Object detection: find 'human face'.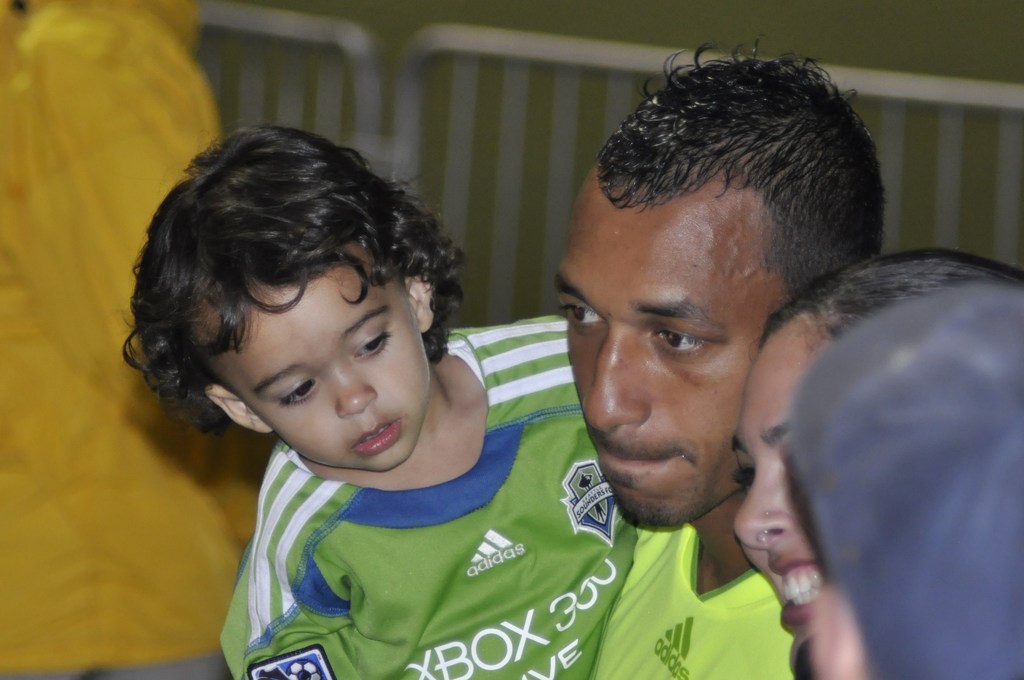
Rect(552, 170, 797, 537).
